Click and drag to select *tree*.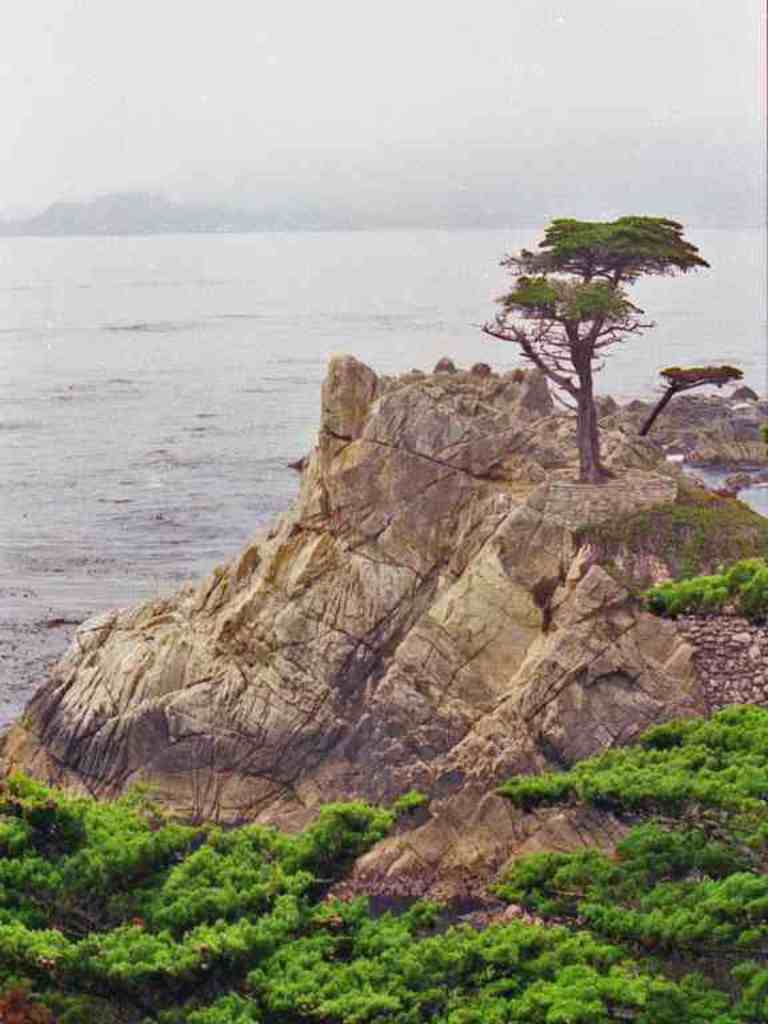
Selection: BBox(395, 555, 767, 1020).
